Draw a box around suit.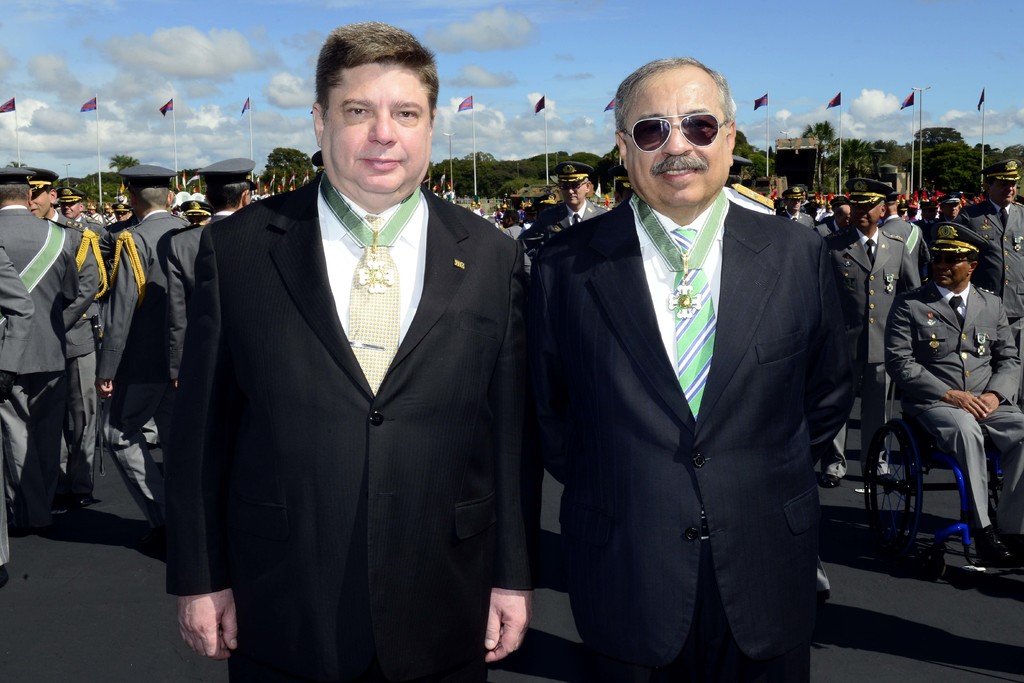
box=[0, 208, 86, 529].
